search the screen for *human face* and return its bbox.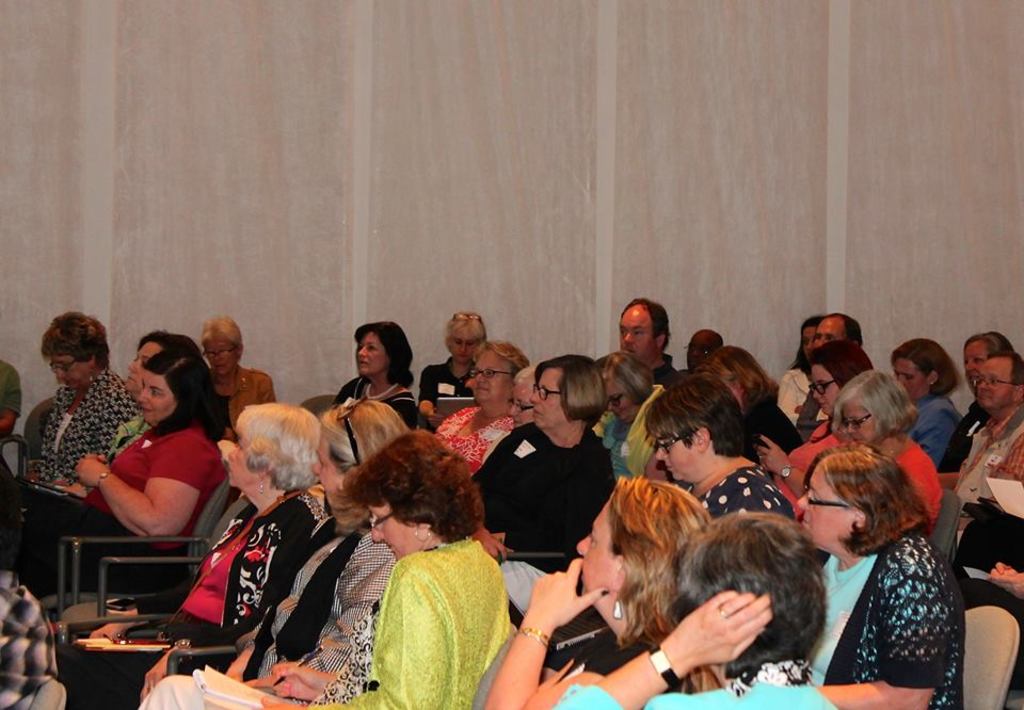
Found: Rect(654, 436, 693, 486).
